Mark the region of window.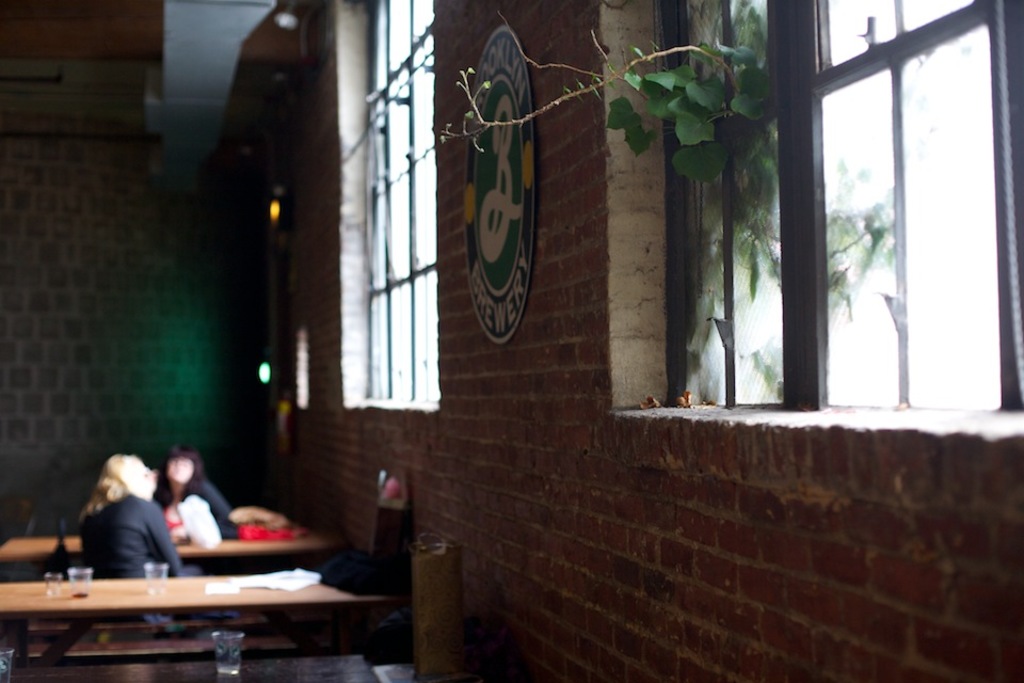
Region: 331, 0, 437, 416.
